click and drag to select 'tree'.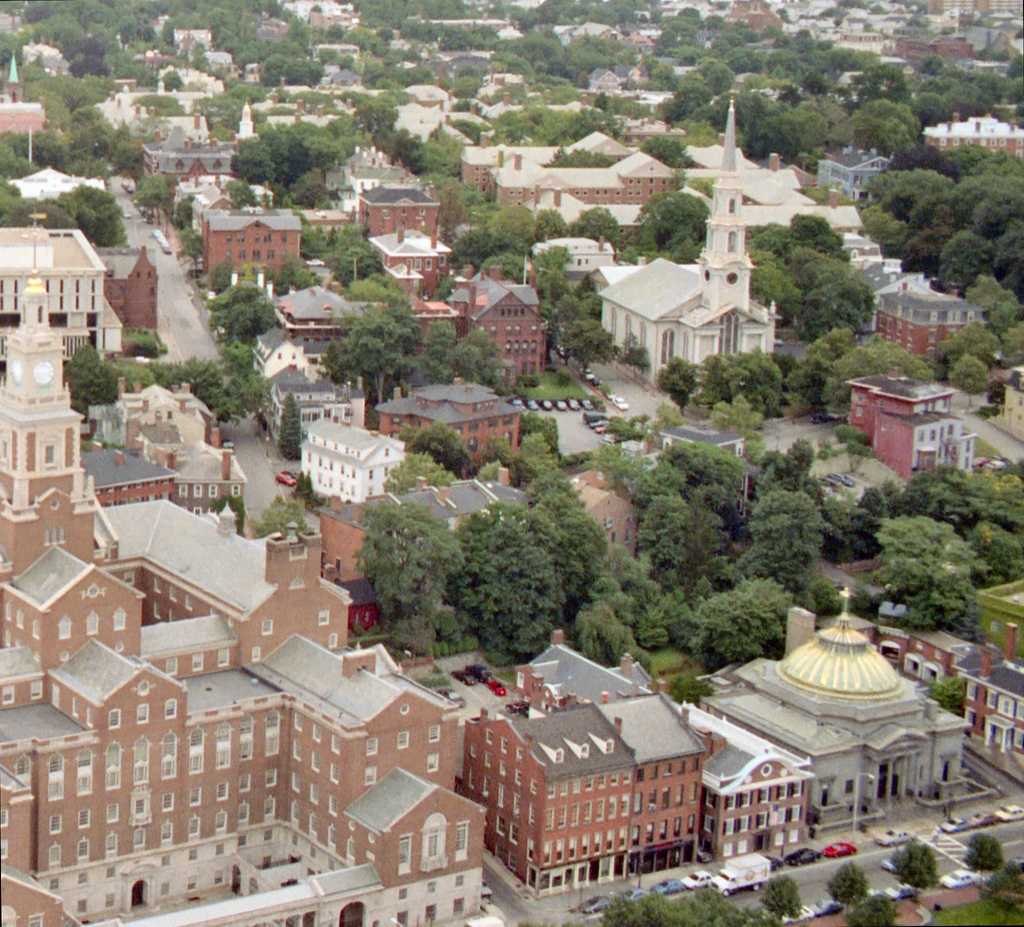
Selection: 177 225 205 279.
